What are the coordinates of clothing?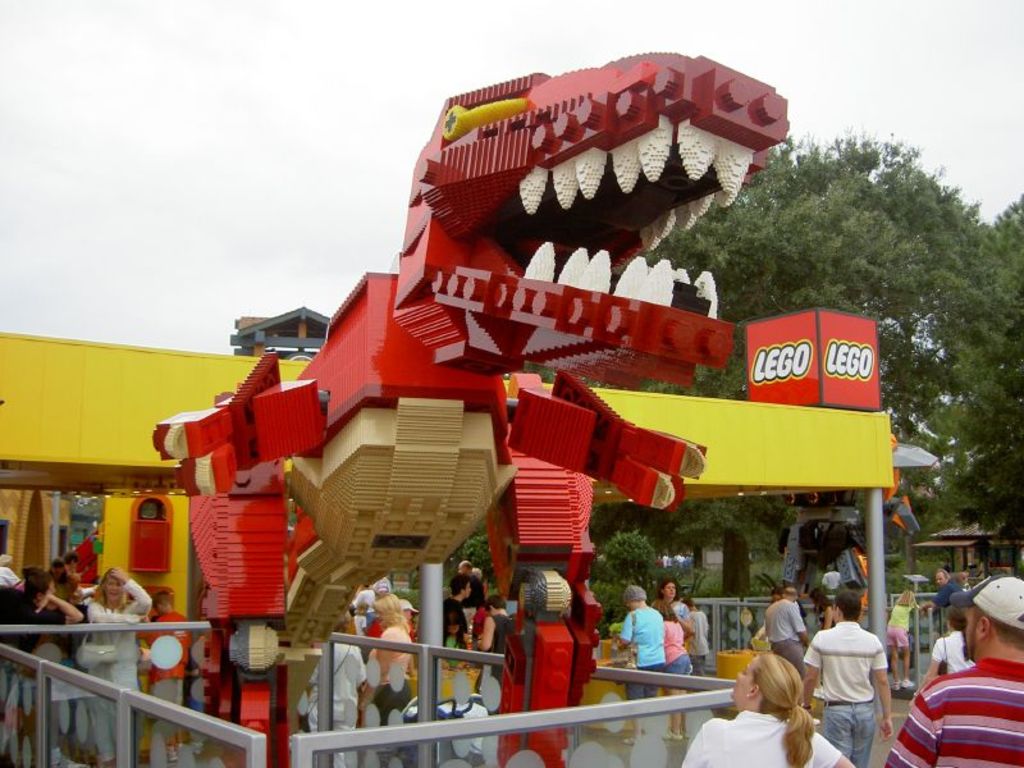
934 623 965 676.
